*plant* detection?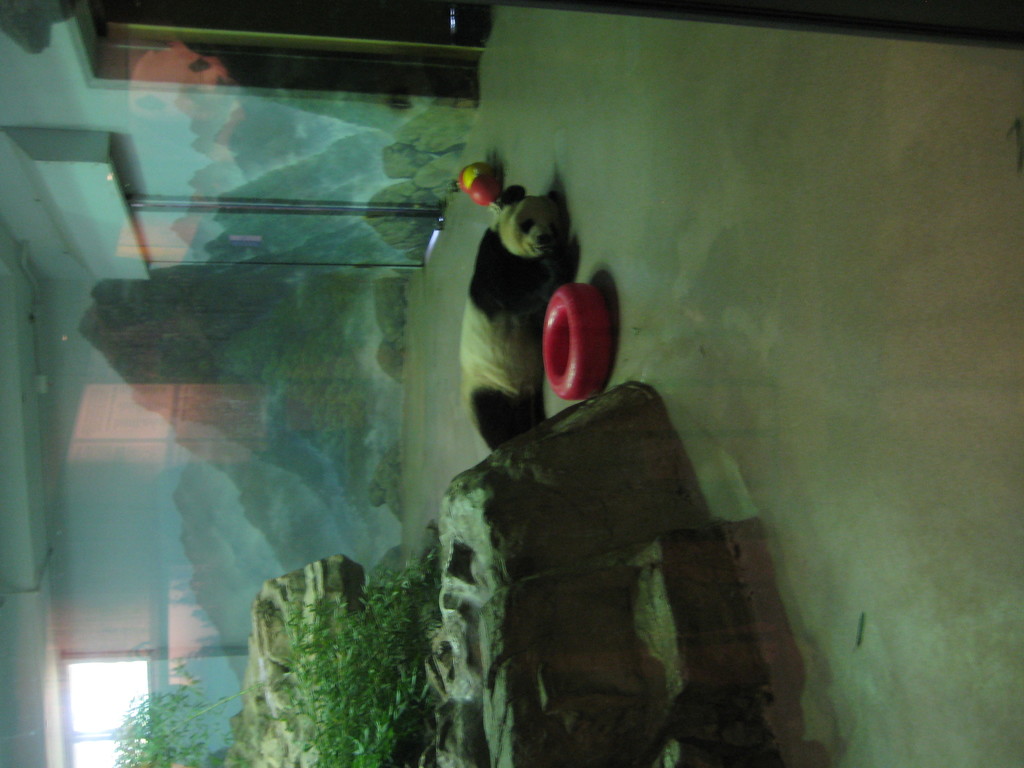
rect(252, 553, 451, 767)
